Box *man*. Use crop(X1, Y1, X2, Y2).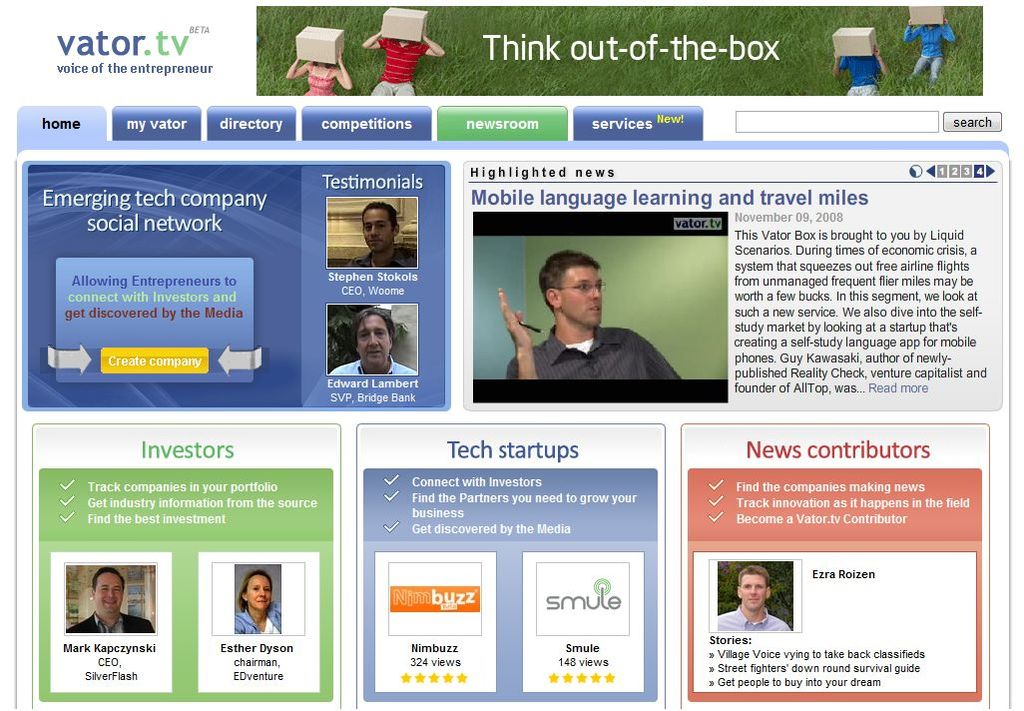
crop(328, 307, 416, 376).
